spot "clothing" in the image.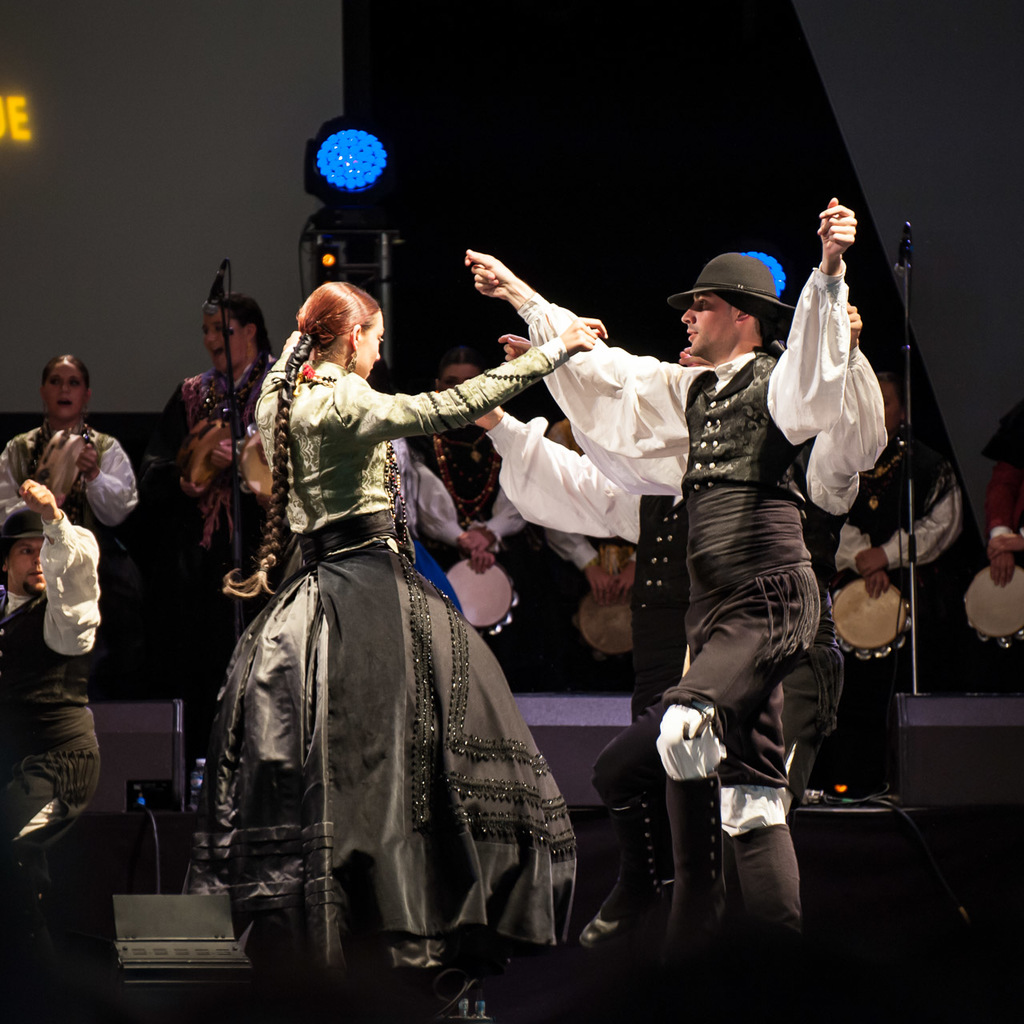
"clothing" found at (404, 423, 529, 578).
